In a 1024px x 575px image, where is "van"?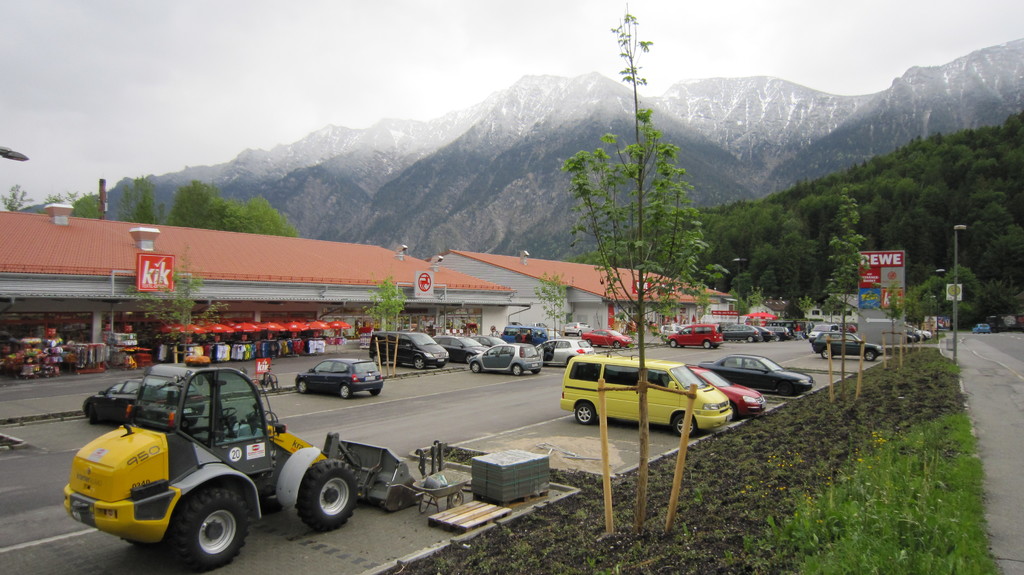
[x1=813, y1=329, x2=883, y2=362].
